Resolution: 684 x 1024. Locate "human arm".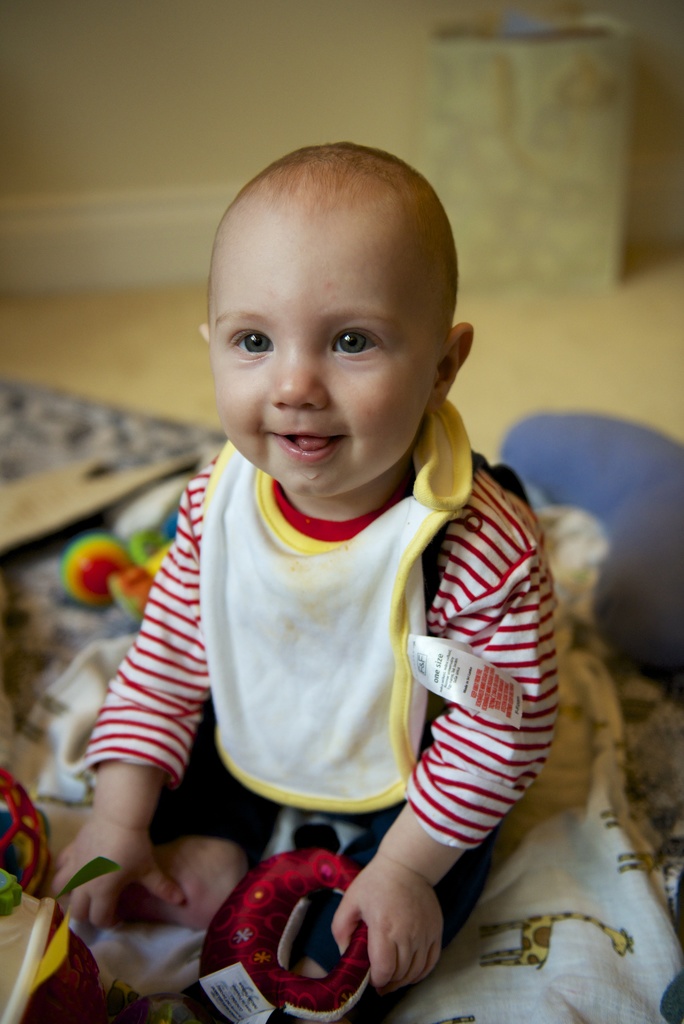
330, 559, 558, 994.
